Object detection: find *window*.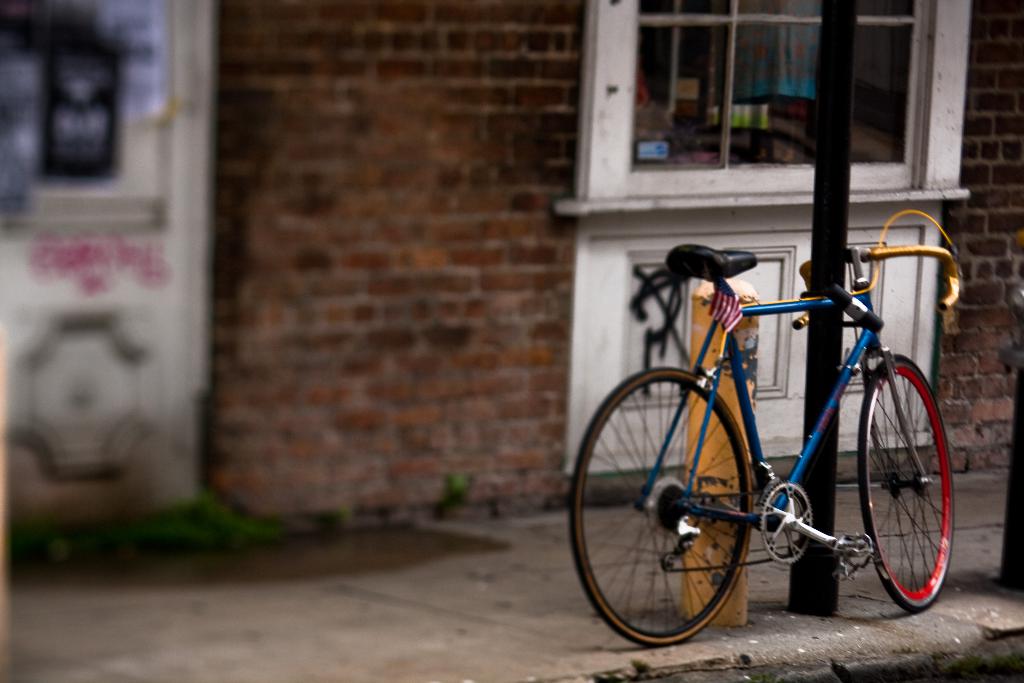
bbox(566, 0, 966, 206).
